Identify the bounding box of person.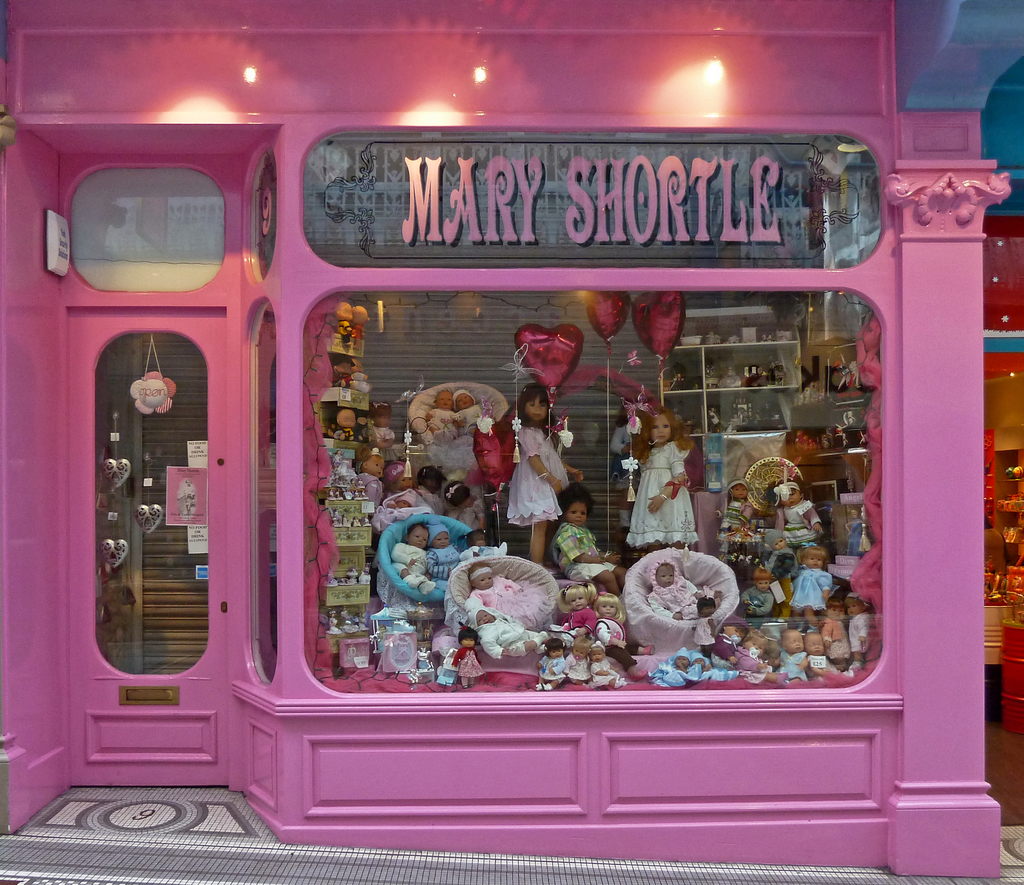
<region>506, 382, 583, 567</region>.
